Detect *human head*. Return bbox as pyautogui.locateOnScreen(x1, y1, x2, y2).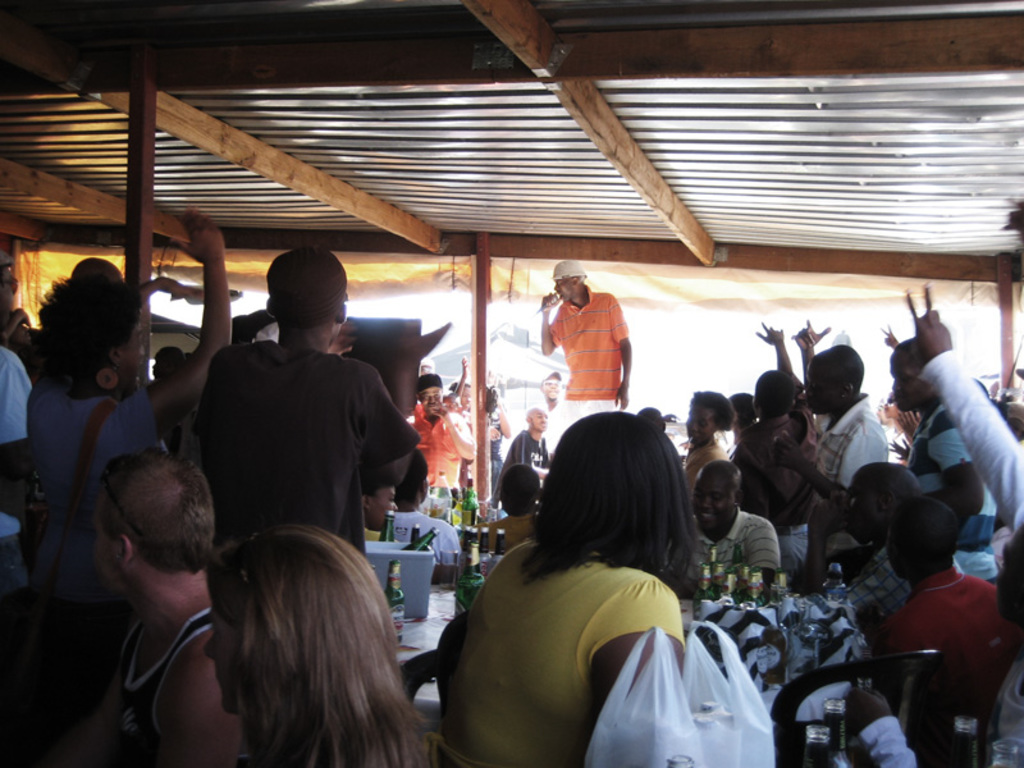
pyautogui.locateOnScreen(539, 372, 558, 401).
